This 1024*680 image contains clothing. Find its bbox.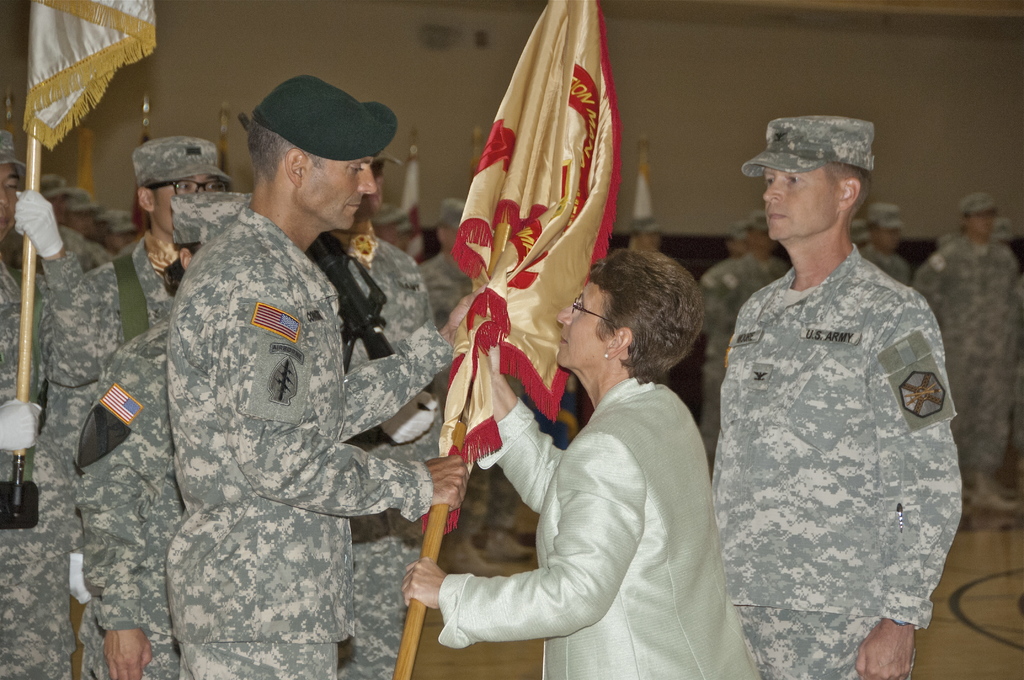
bbox(419, 245, 490, 332).
